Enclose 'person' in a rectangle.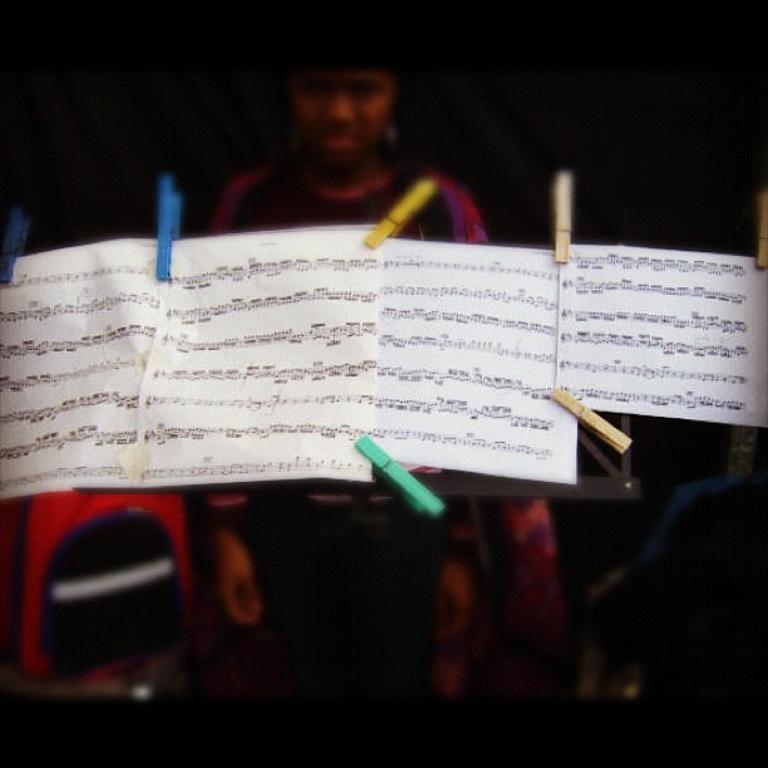
[202,68,492,703].
